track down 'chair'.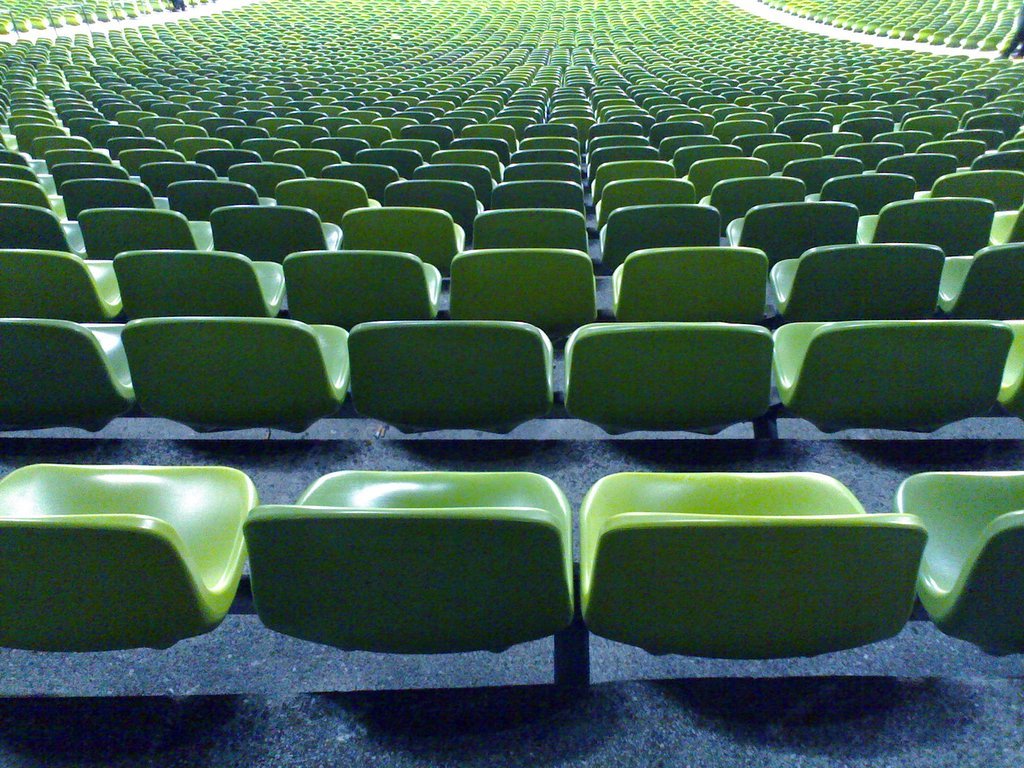
Tracked to x1=669 y1=144 x2=744 y2=171.
